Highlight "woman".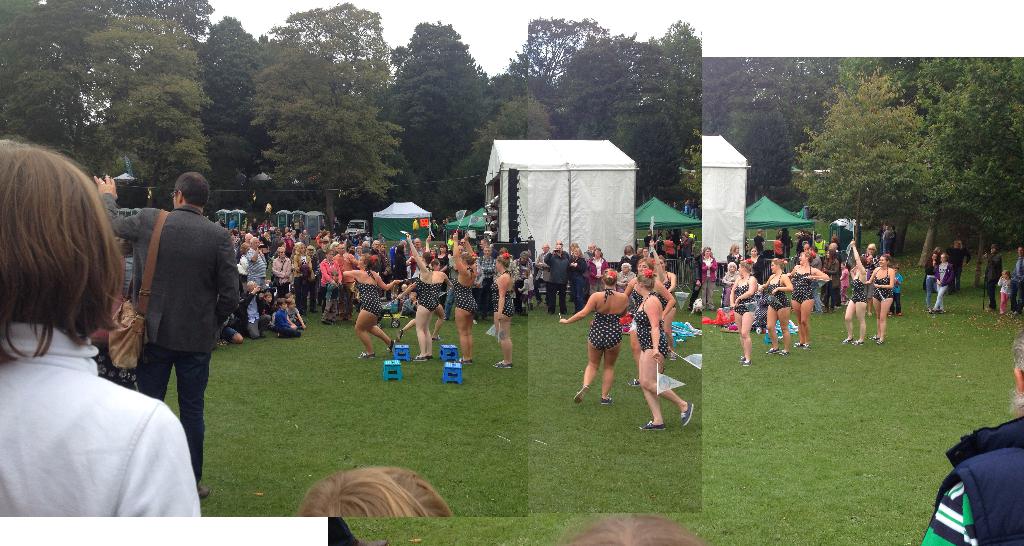
Highlighted region: Rect(731, 261, 756, 368).
